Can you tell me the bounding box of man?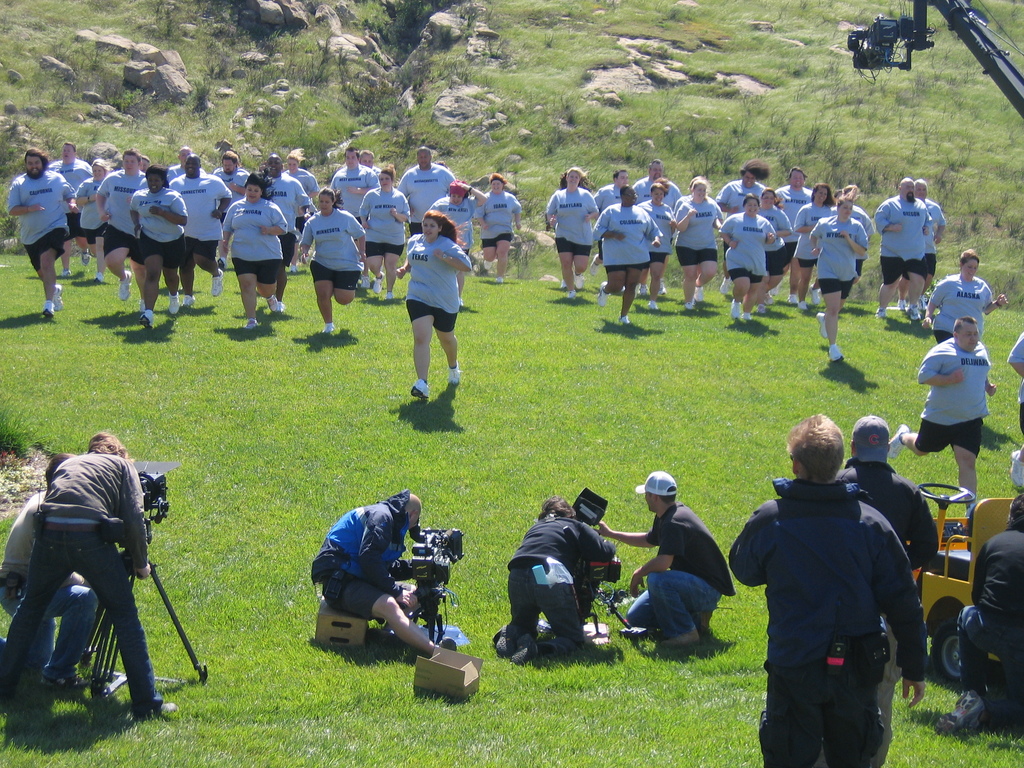
locate(310, 494, 456, 657).
